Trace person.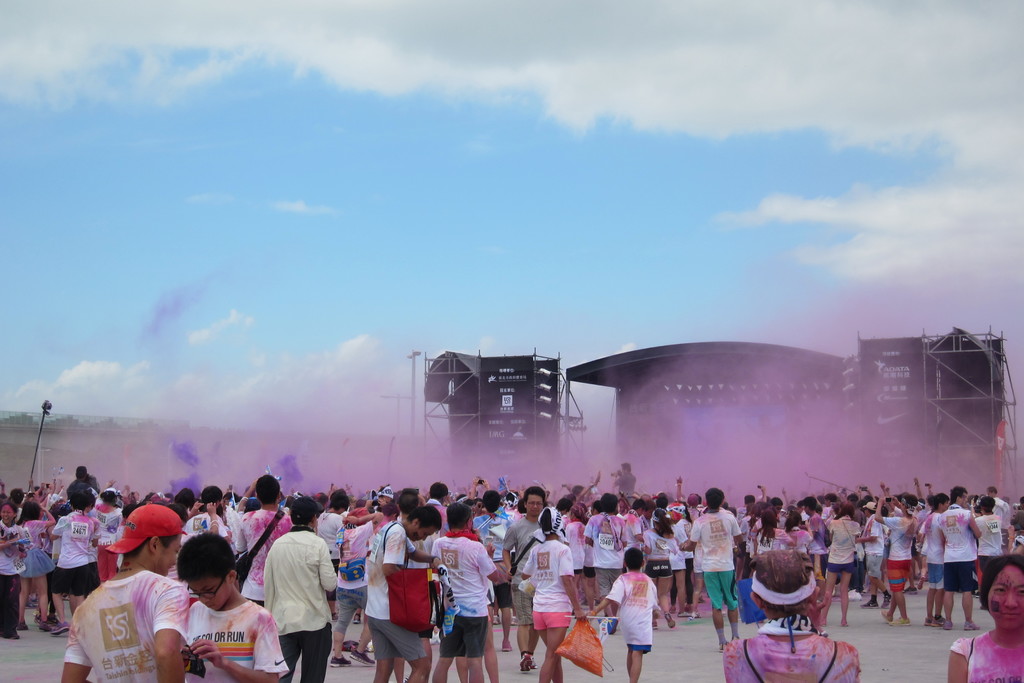
Traced to locate(180, 532, 289, 682).
